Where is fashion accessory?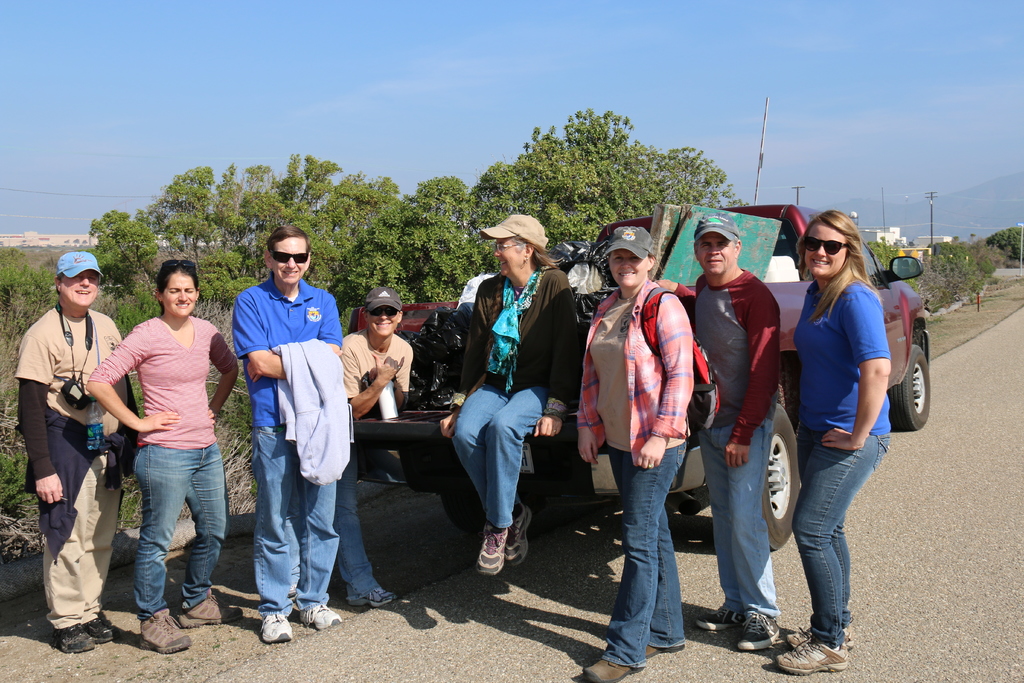
locate(475, 527, 509, 576).
